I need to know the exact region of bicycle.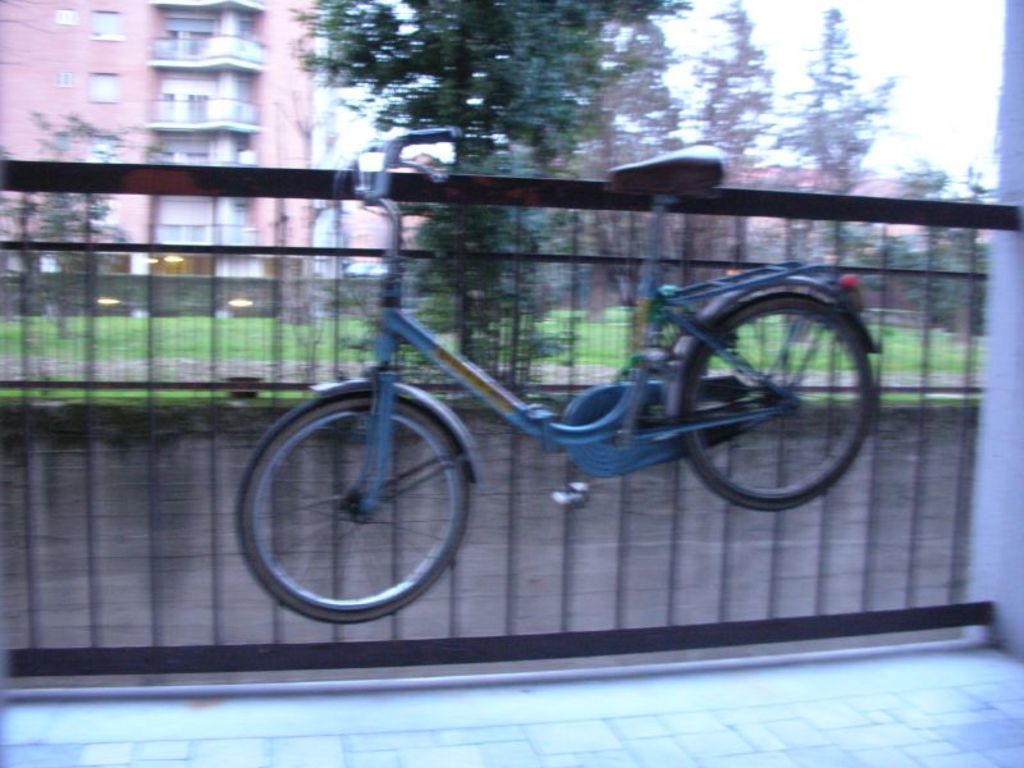
Region: [x1=227, y1=125, x2=891, y2=643].
